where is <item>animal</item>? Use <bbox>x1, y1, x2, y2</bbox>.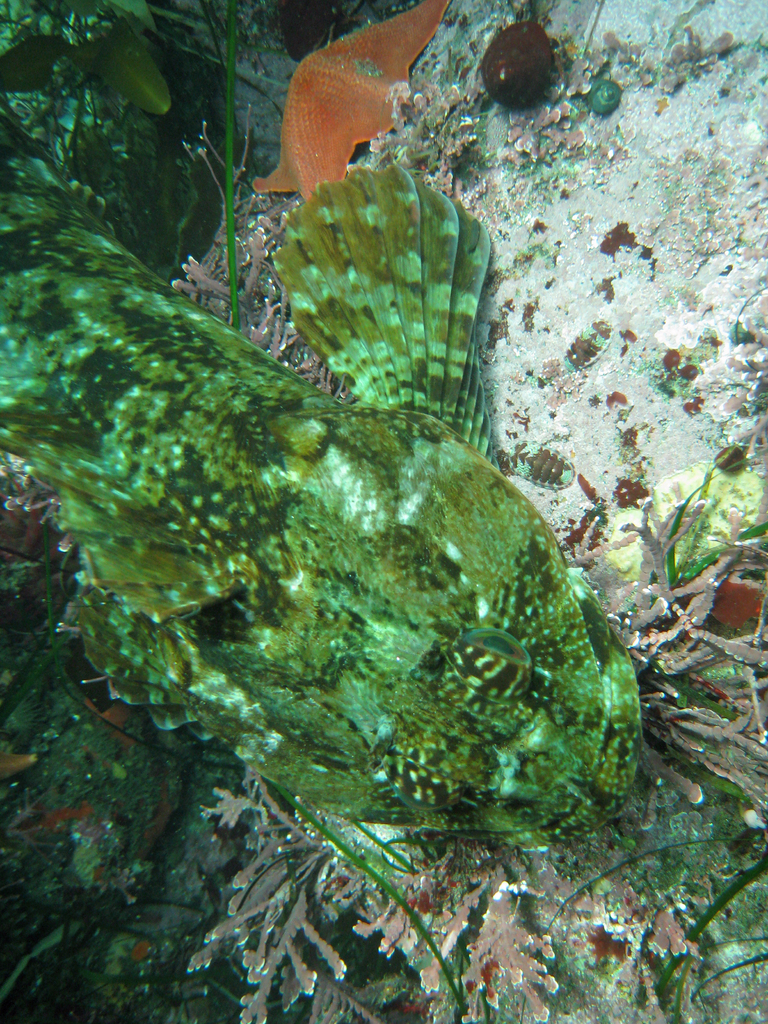
<bbox>0, 95, 655, 835</bbox>.
